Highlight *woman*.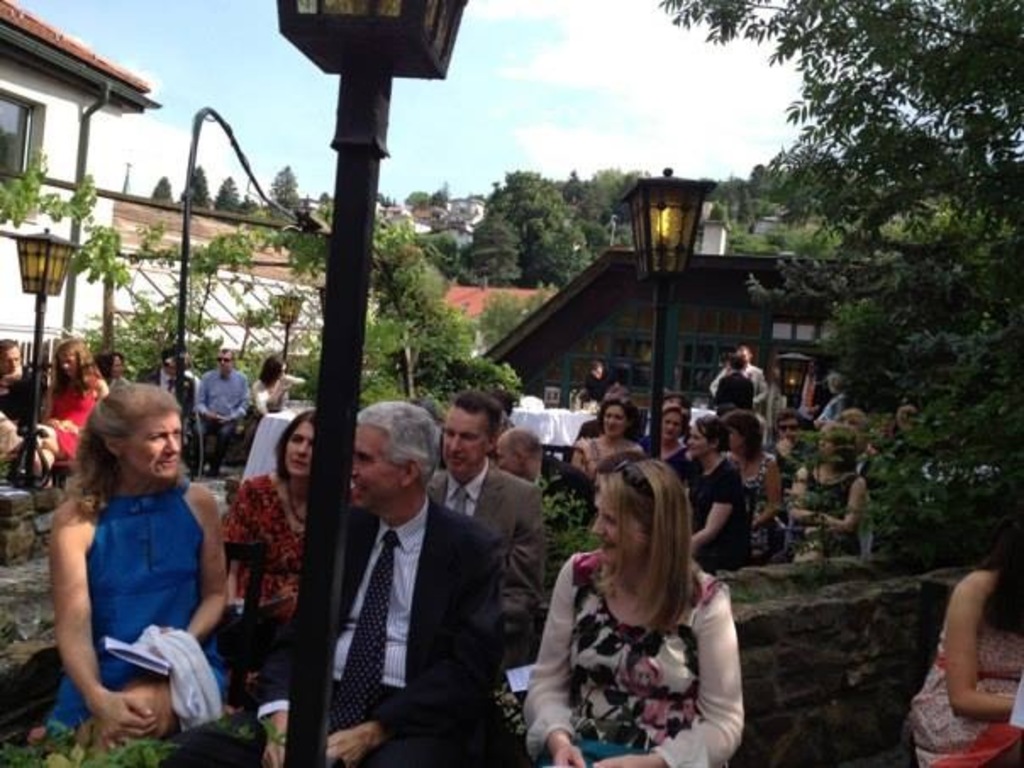
Highlighted region: {"left": 787, "top": 427, "right": 875, "bottom": 559}.
